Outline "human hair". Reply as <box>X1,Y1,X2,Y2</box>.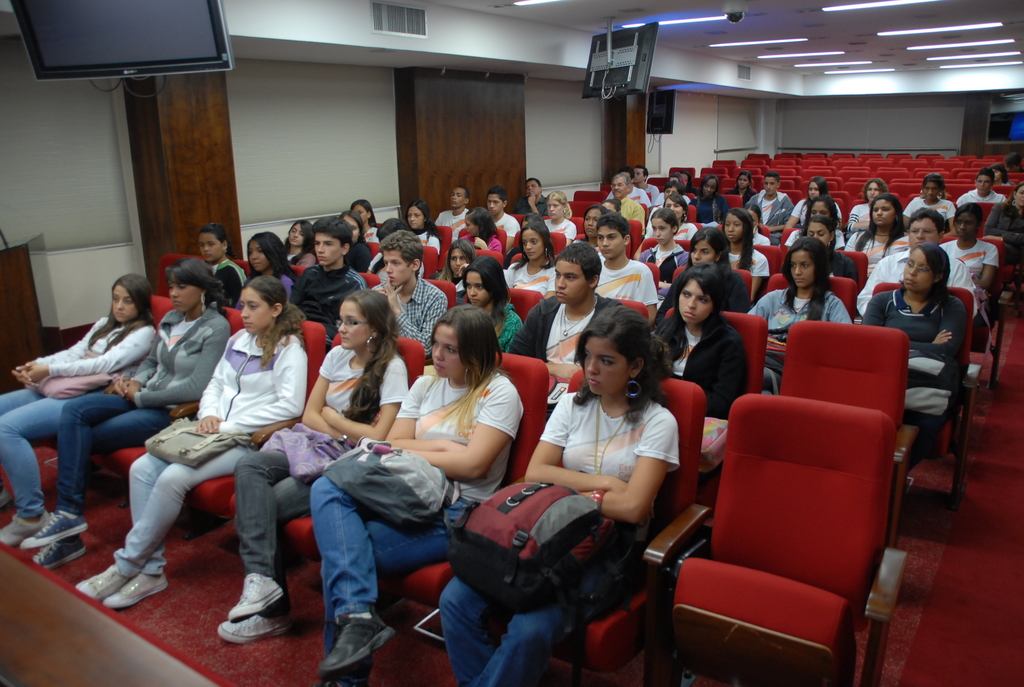
<box>805,195,836,216</box>.
